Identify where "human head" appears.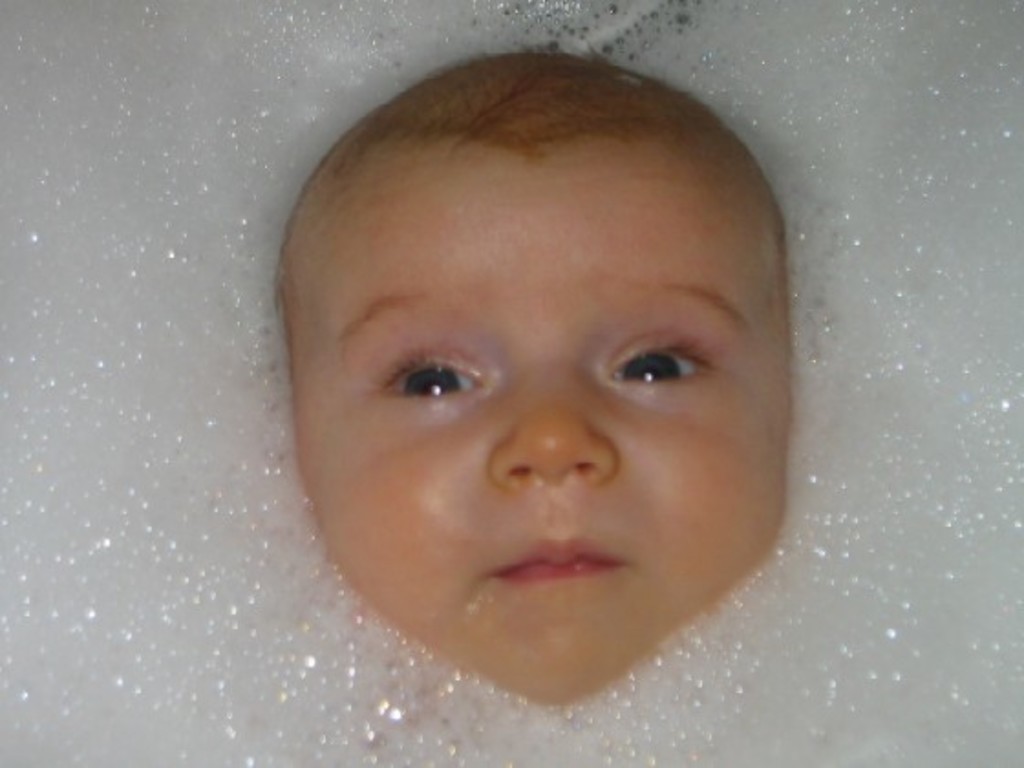
Appears at left=272, top=53, right=784, bottom=636.
